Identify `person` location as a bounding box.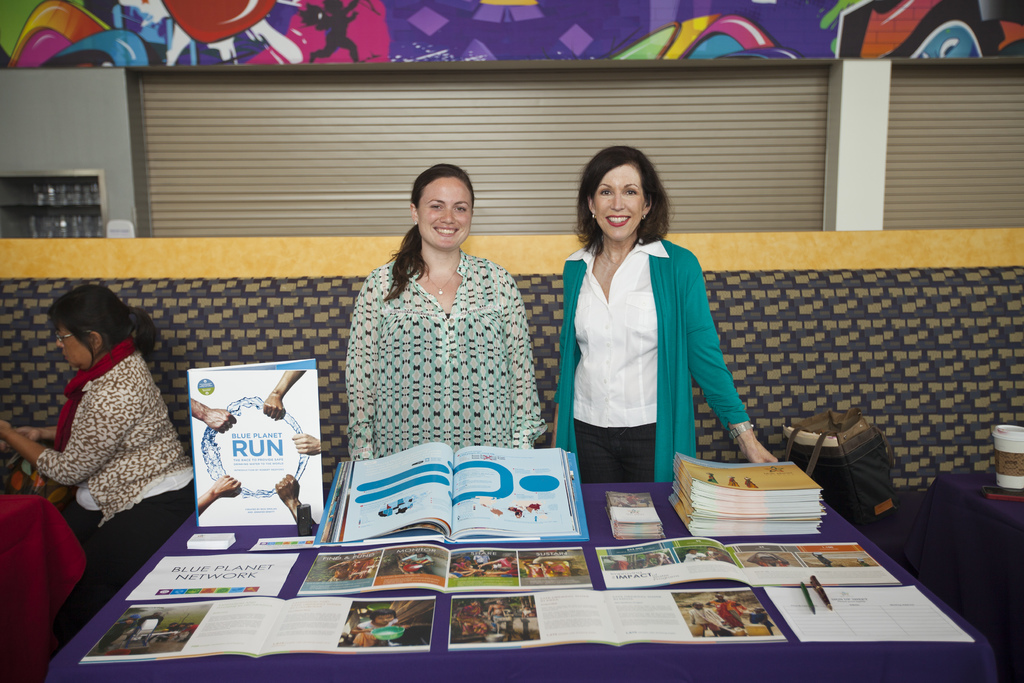
detection(261, 372, 307, 422).
